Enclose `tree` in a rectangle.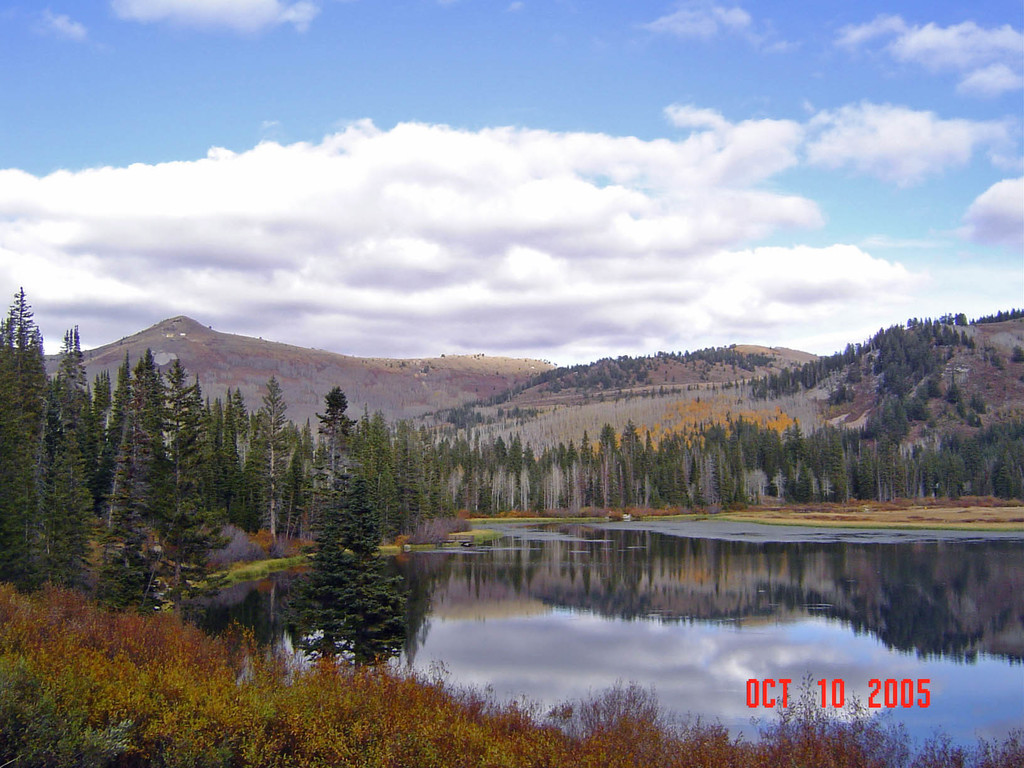
Rect(97, 349, 133, 491).
